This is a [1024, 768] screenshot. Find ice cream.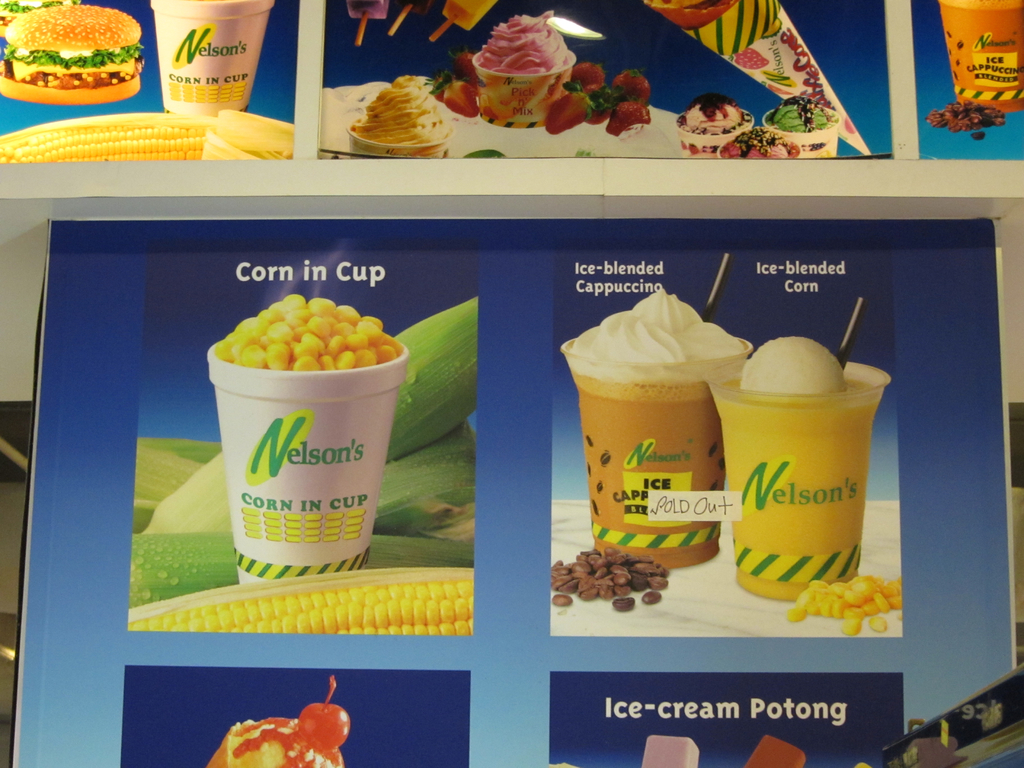
Bounding box: {"x1": 350, "y1": 71, "x2": 451, "y2": 144}.
